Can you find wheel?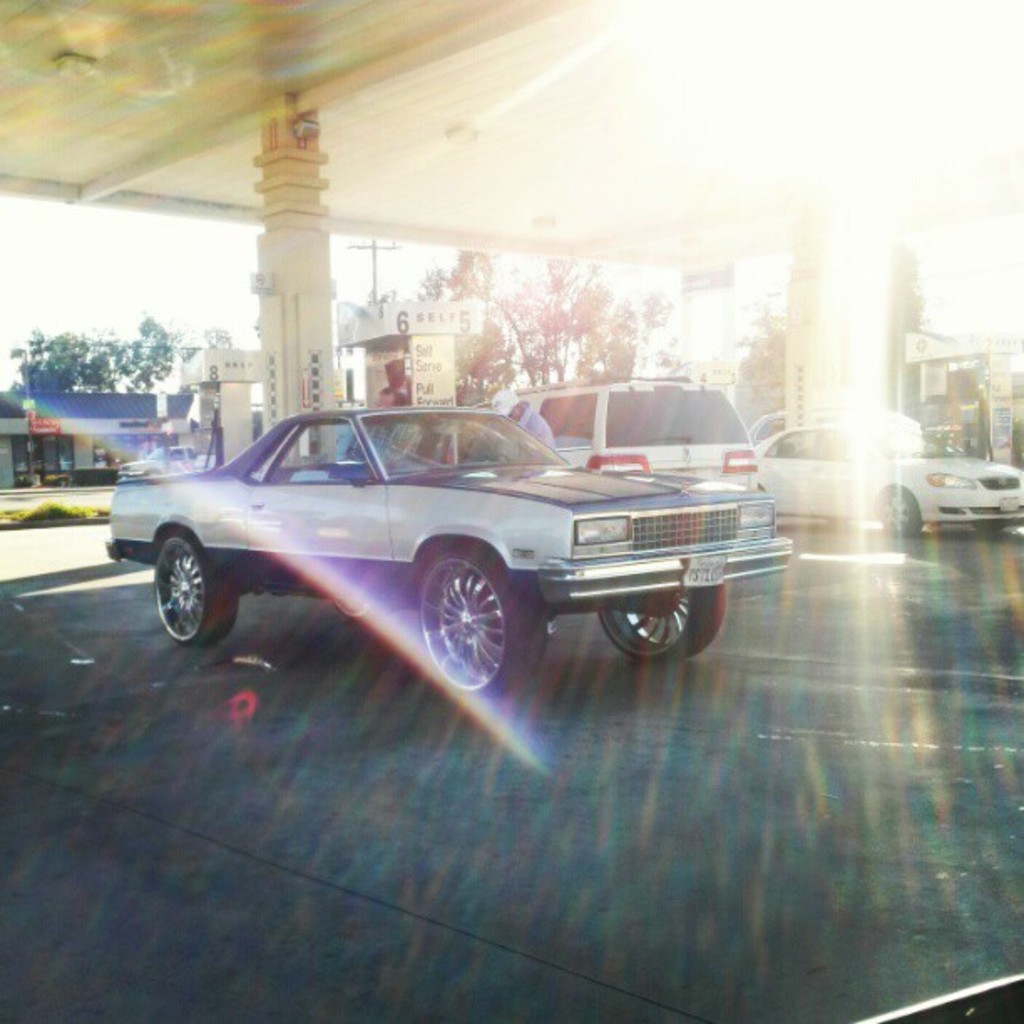
Yes, bounding box: detection(594, 589, 733, 653).
